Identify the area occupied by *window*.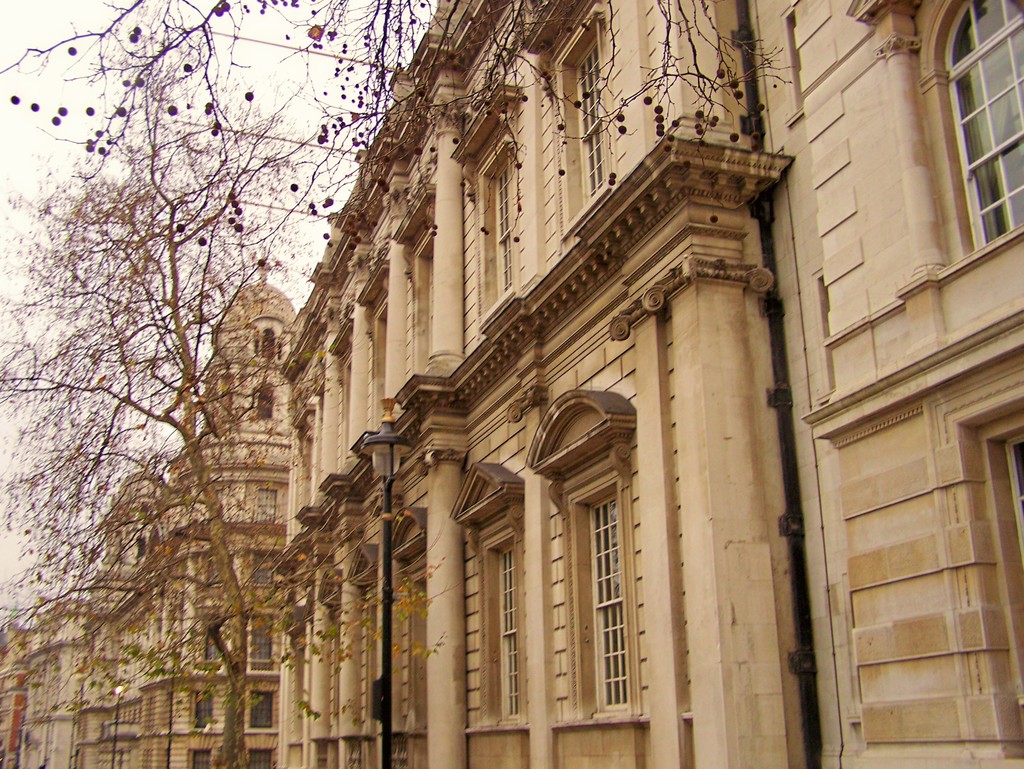
Area: 937, 10, 1016, 308.
